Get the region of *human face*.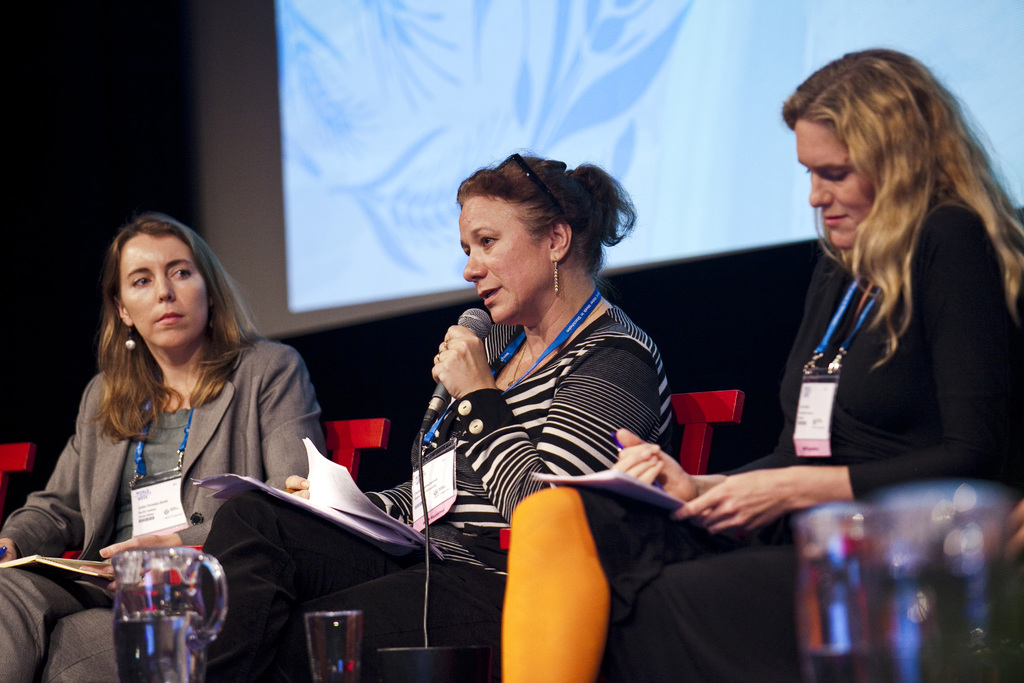
(x1=797, y1=119, x2=876, y2=238).
